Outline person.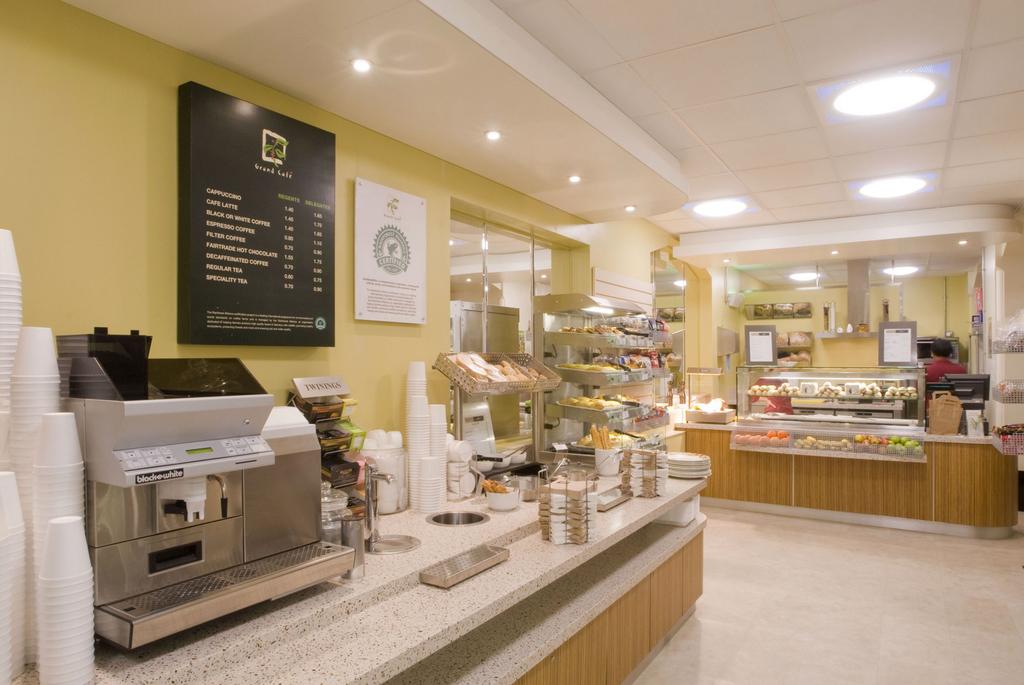
Outline: region(916, 338, 965, 405).
